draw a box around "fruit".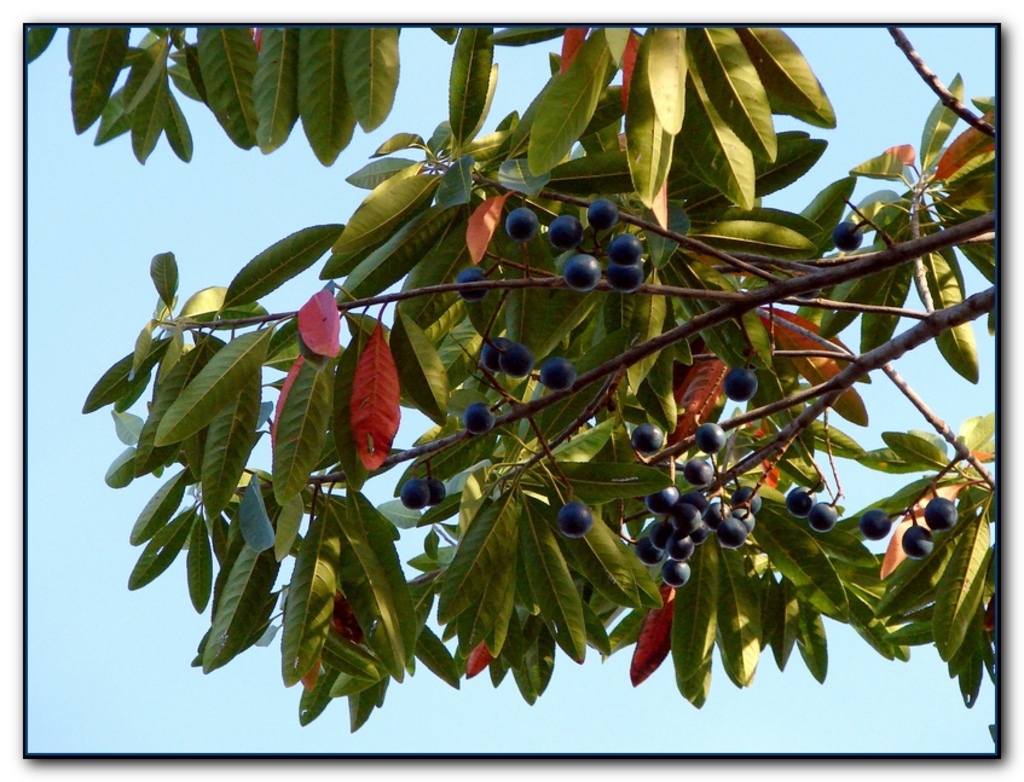
locate(682, 454, 715, 486).
